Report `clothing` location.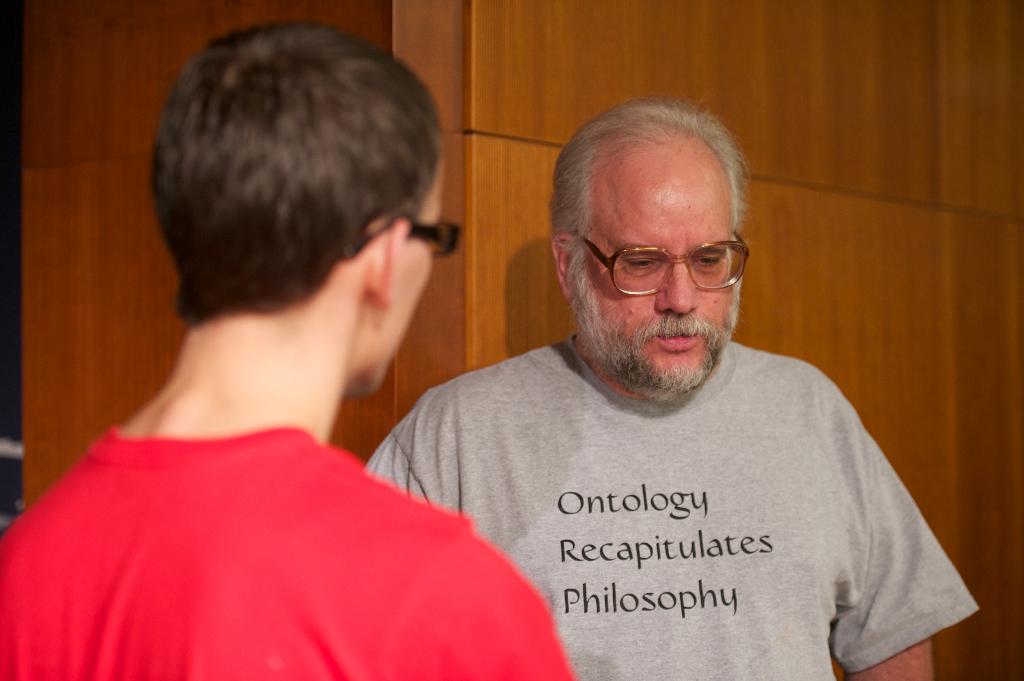
Report: rect(369, 338, 977, 680).
